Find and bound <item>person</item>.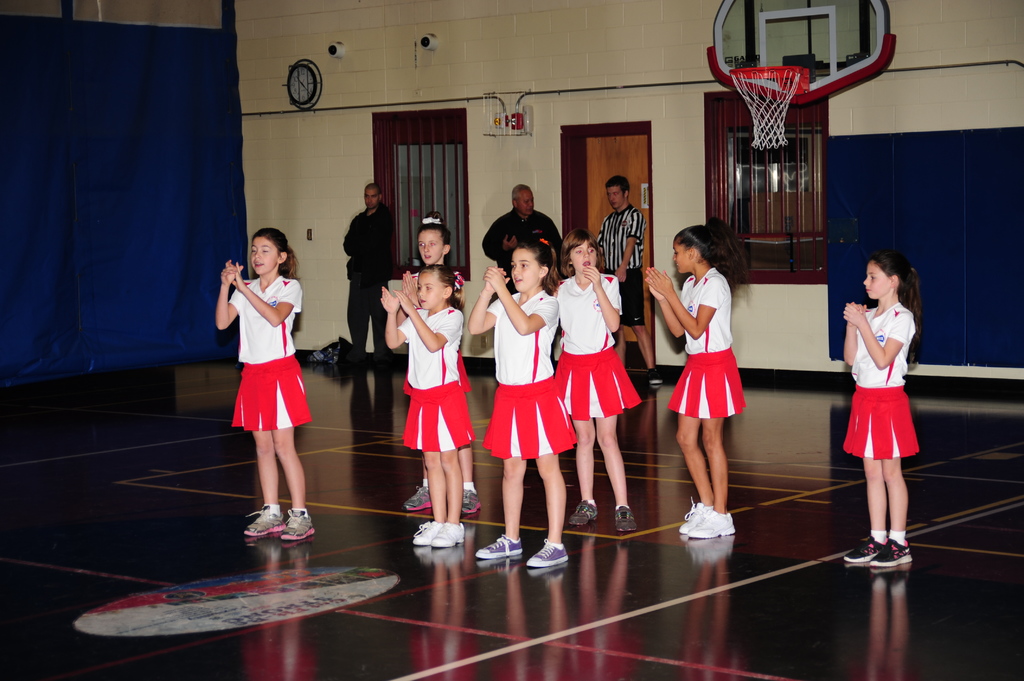
Bound: bbox=(596, 180, 657, 389).
